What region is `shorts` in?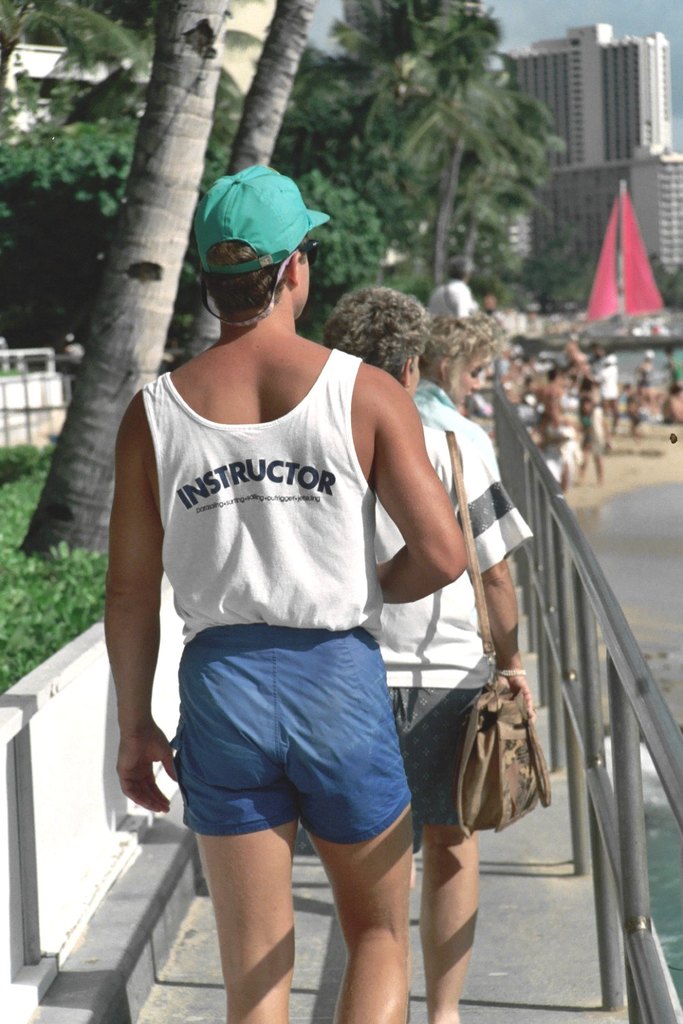
390 687 476 827.
